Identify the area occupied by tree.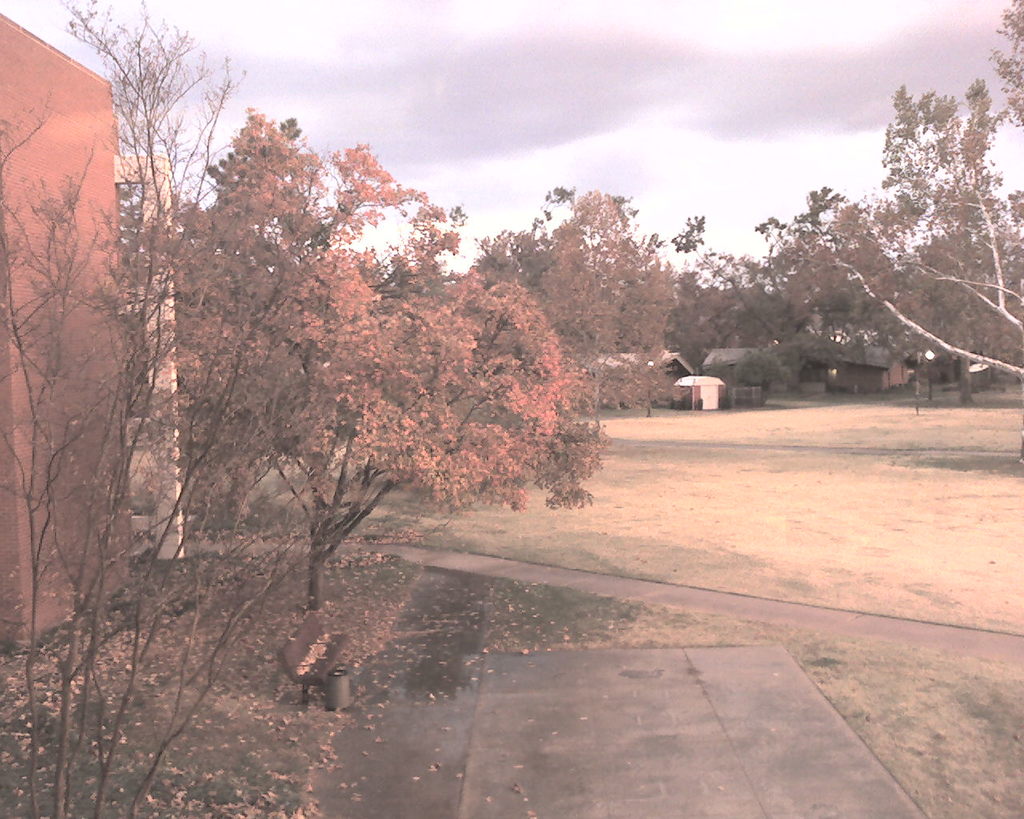
Area: select_region(0, 0, 331, 818).
